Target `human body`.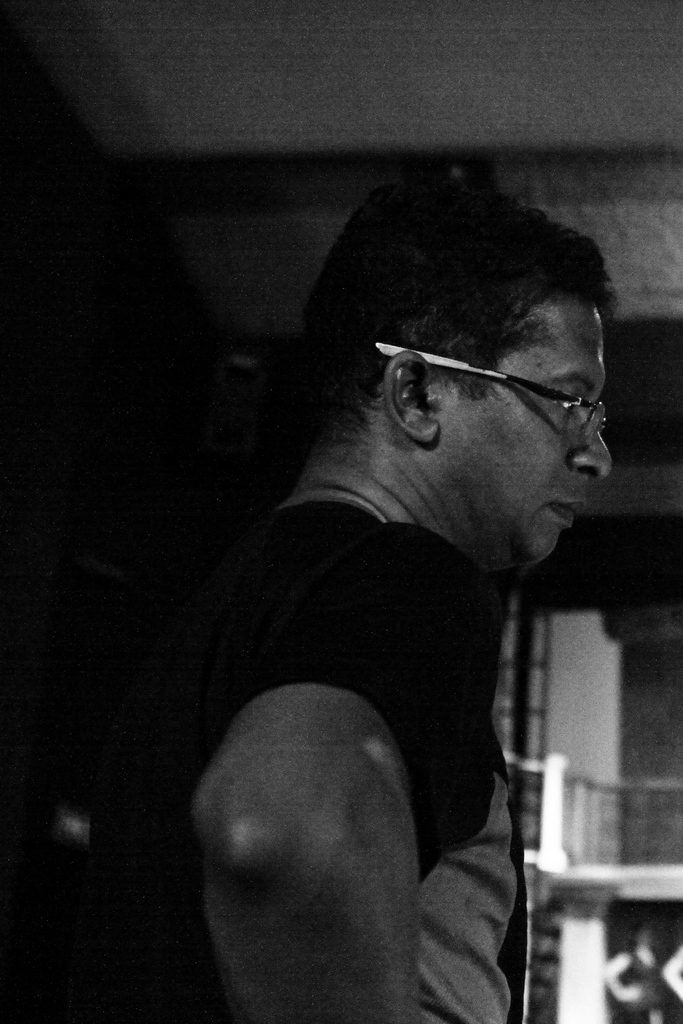
Target region: pyautogui.locateOnScreen(89, 271, 644, 995).
